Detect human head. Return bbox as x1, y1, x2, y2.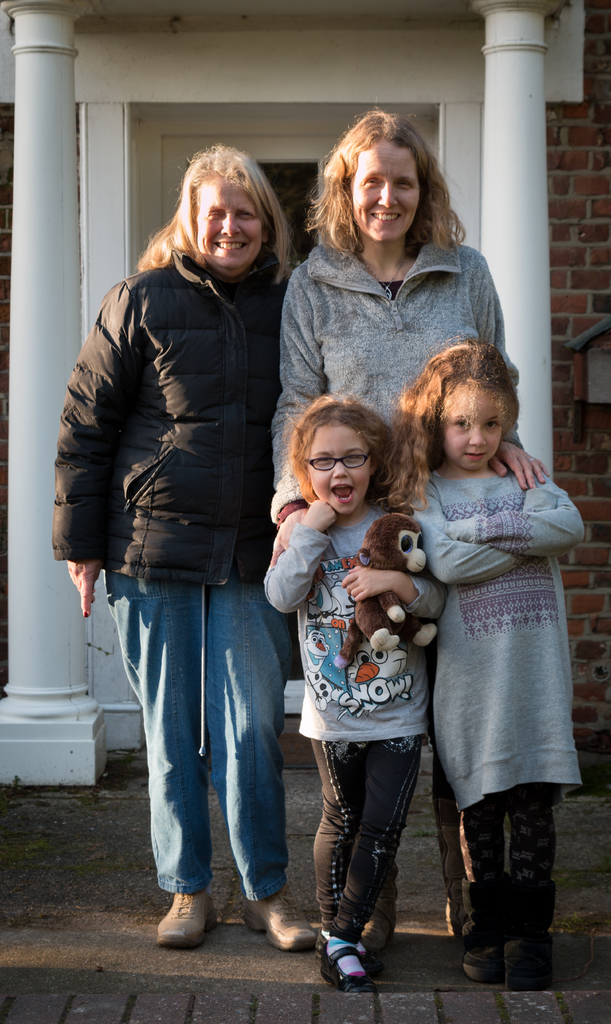
318, 103, 437, 249.
